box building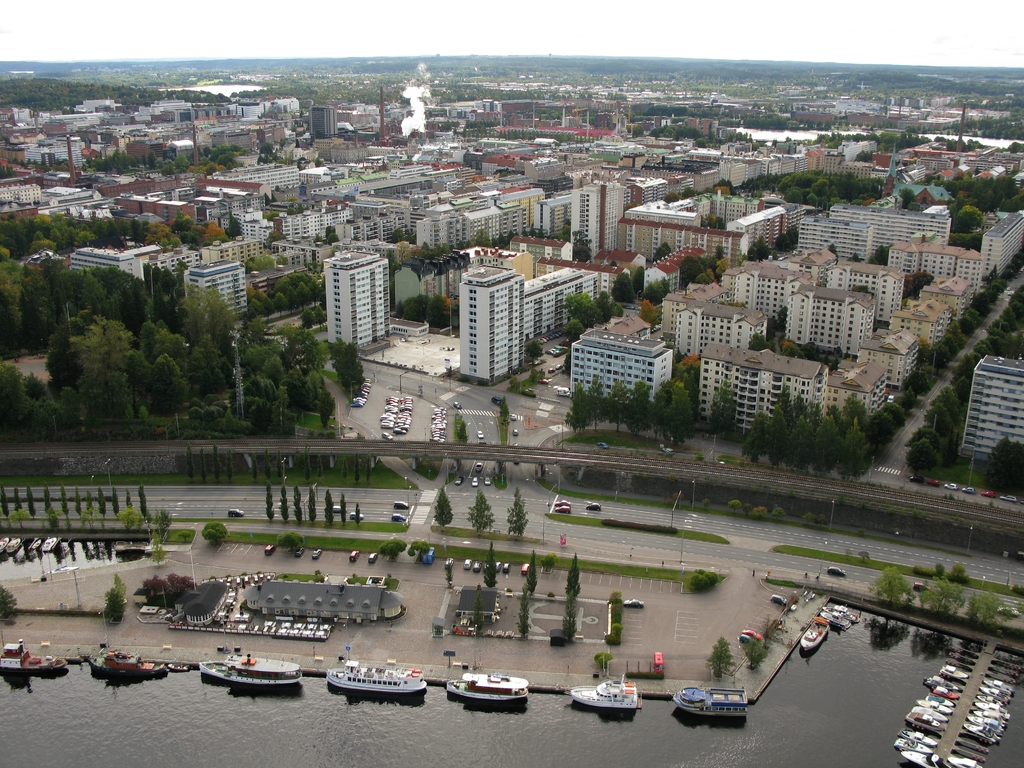
(left=241, top=584, right=402, bottom=621)
